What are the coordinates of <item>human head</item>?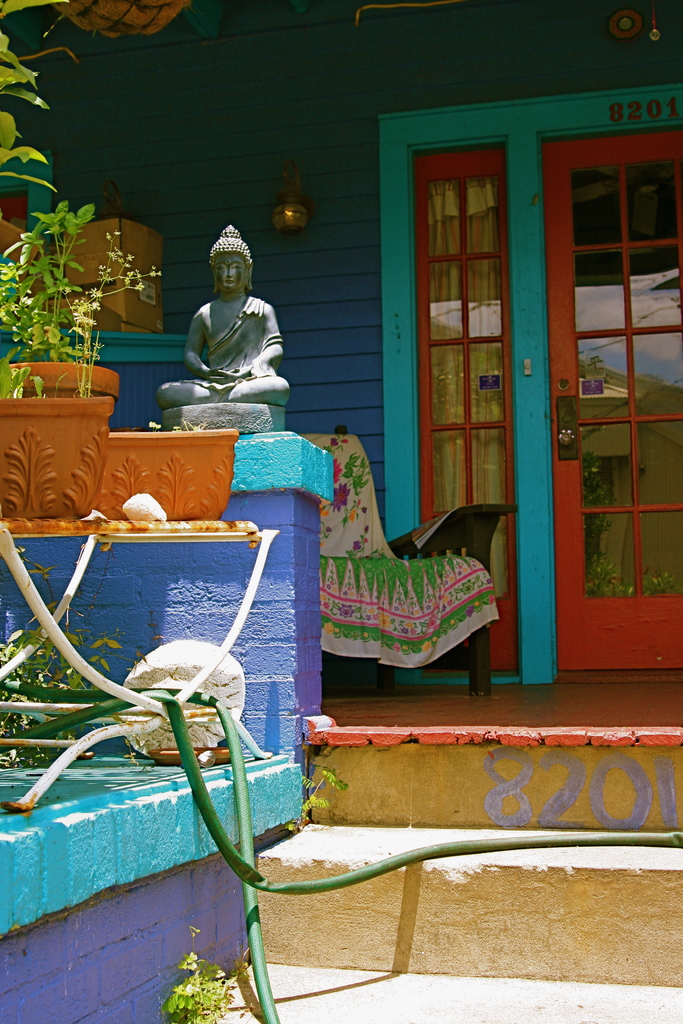
210 228 255 296.
